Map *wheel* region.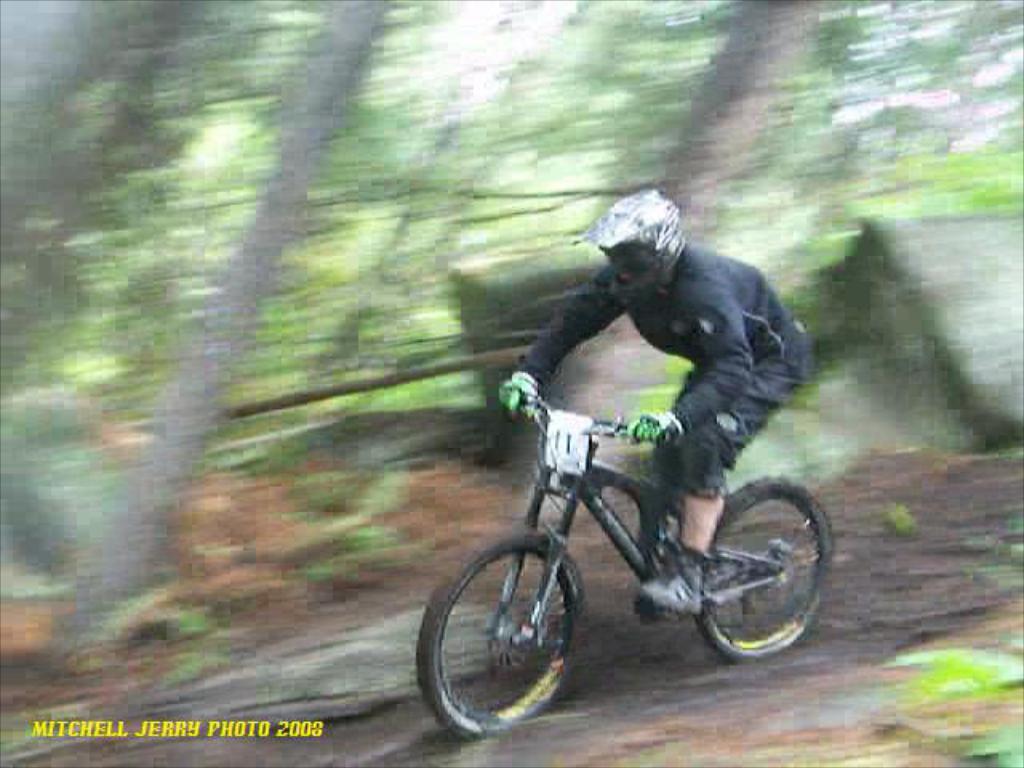
Mapped to bbox=(432, 538, 587, 736).
